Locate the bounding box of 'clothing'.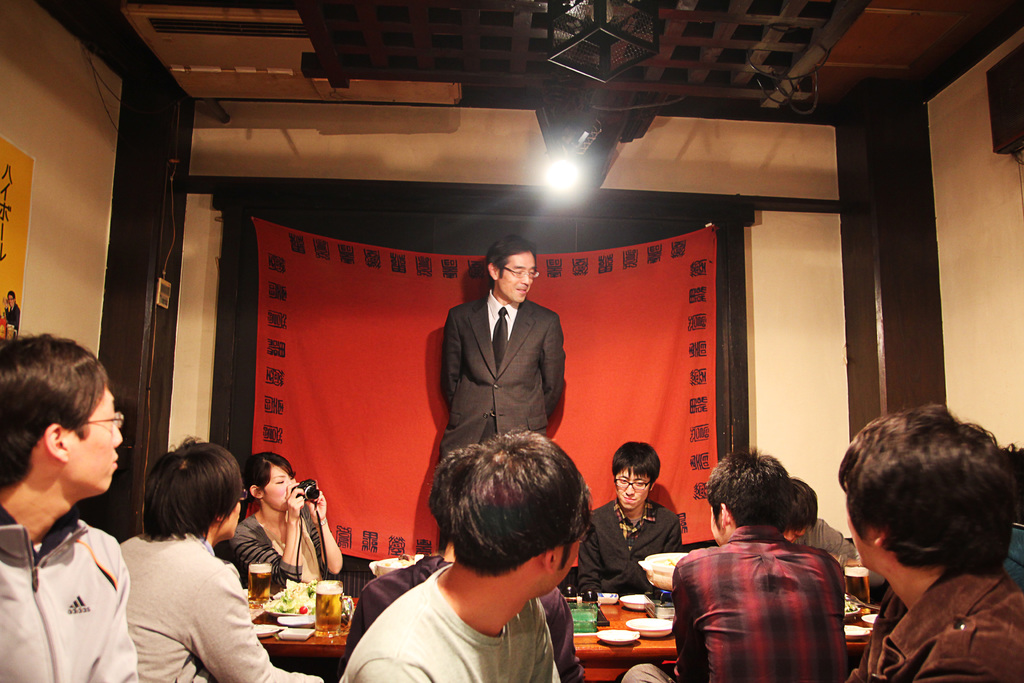
Bounding box: [676, 516, 878, 679].
